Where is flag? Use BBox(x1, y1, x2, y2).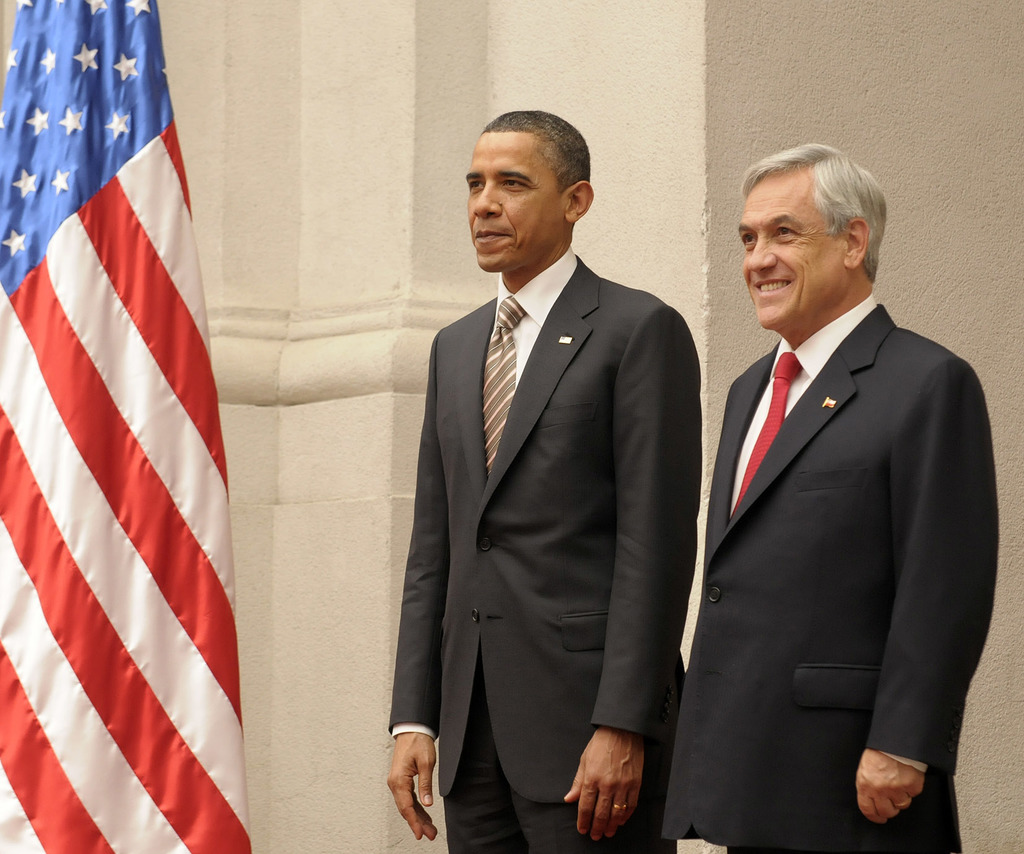
BBox(18, 28, 243, 853).
